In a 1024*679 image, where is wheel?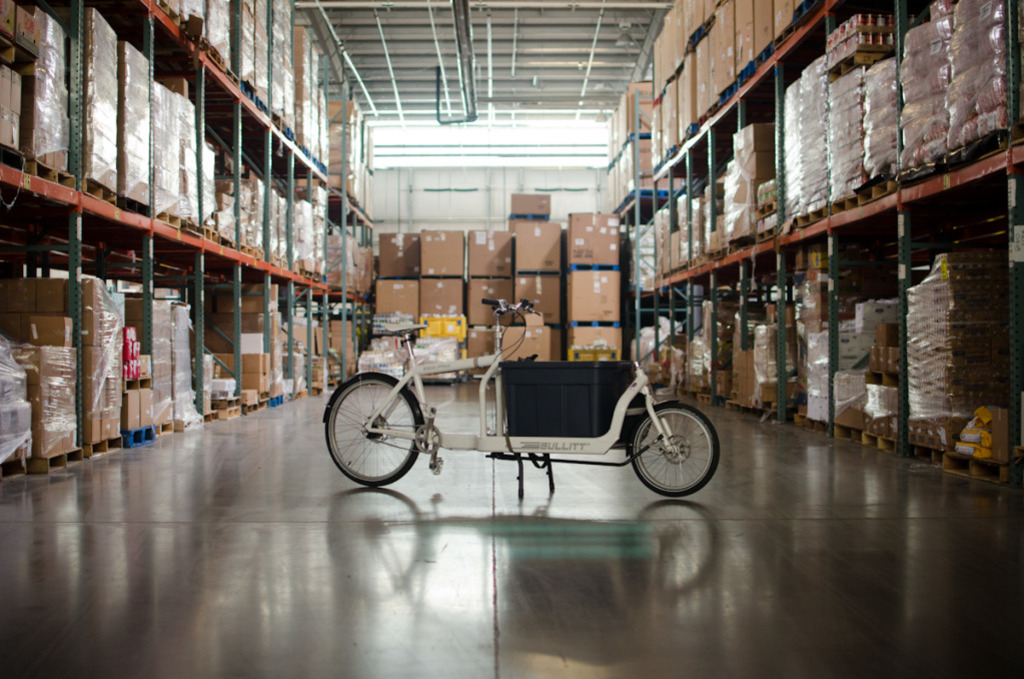
<region>626, 401, 719, 504</region>.
